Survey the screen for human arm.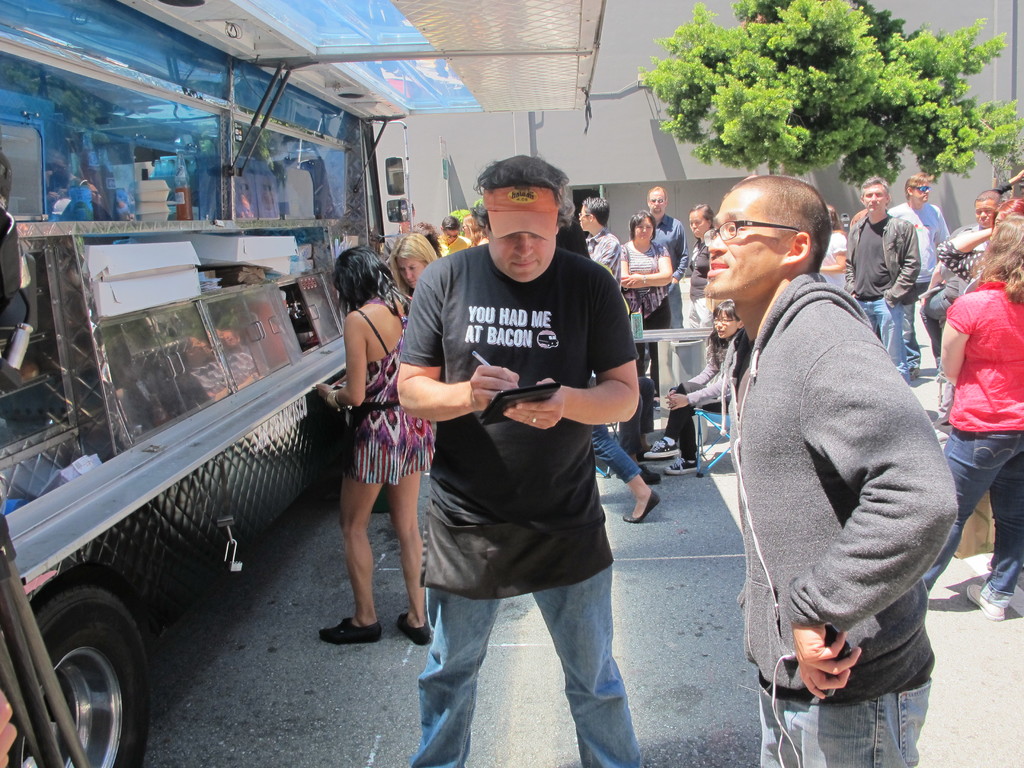
Survey found: [x1=381, y1=269, x2=544, y2=426].
